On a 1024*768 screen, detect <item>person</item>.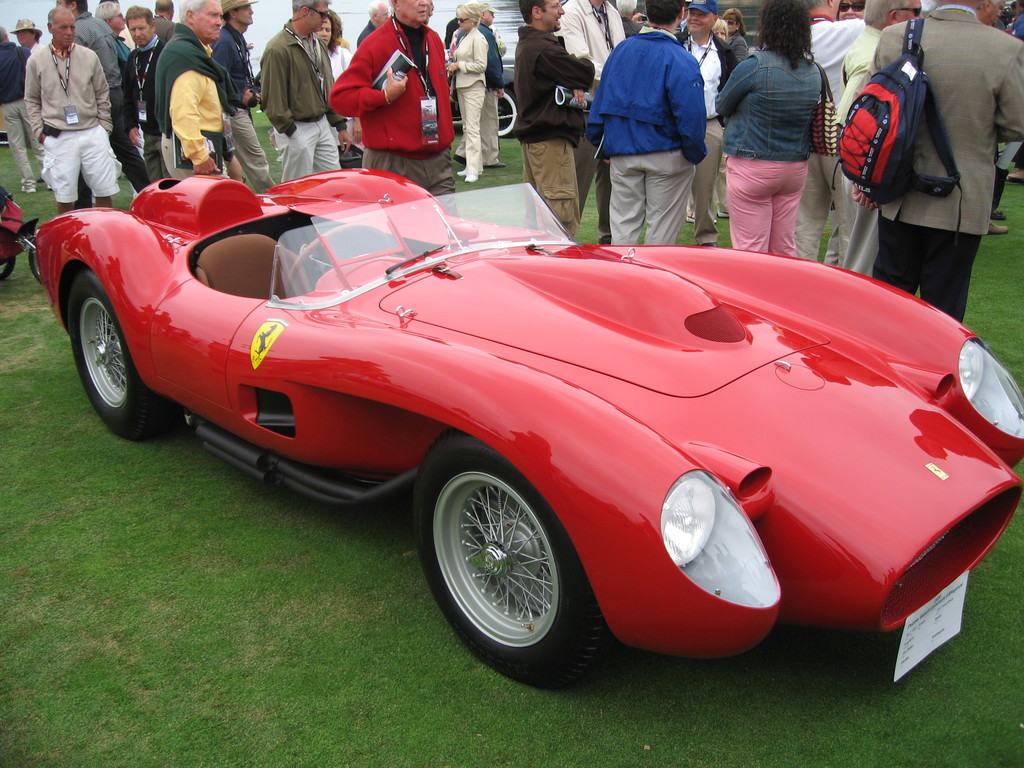
(left=12, top=19, right=43, bottom=52).
